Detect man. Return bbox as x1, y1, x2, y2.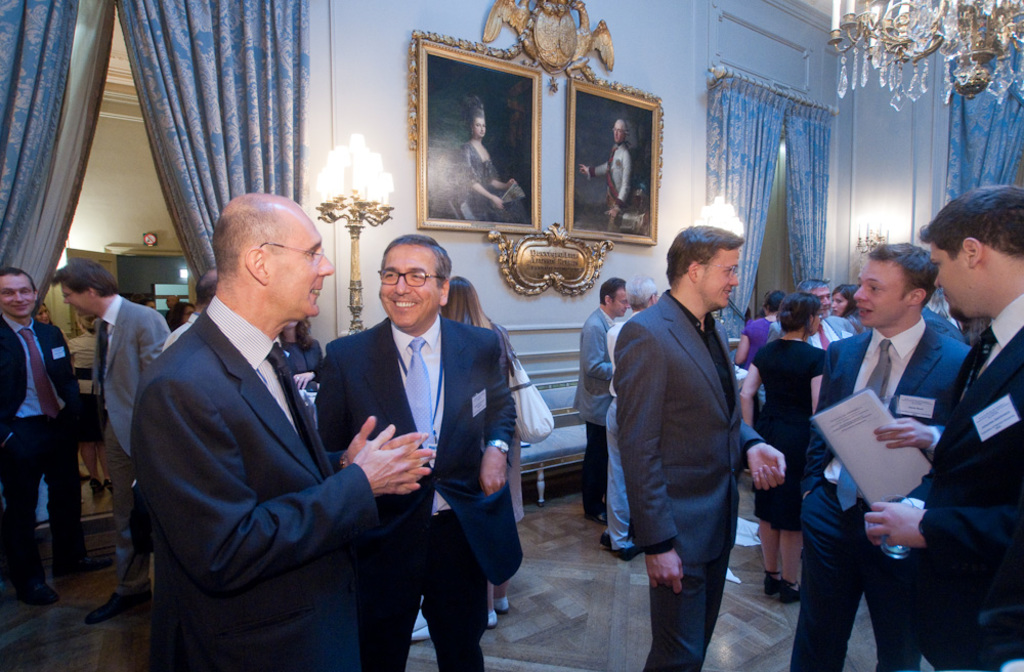
604, 272, 667, 560.
